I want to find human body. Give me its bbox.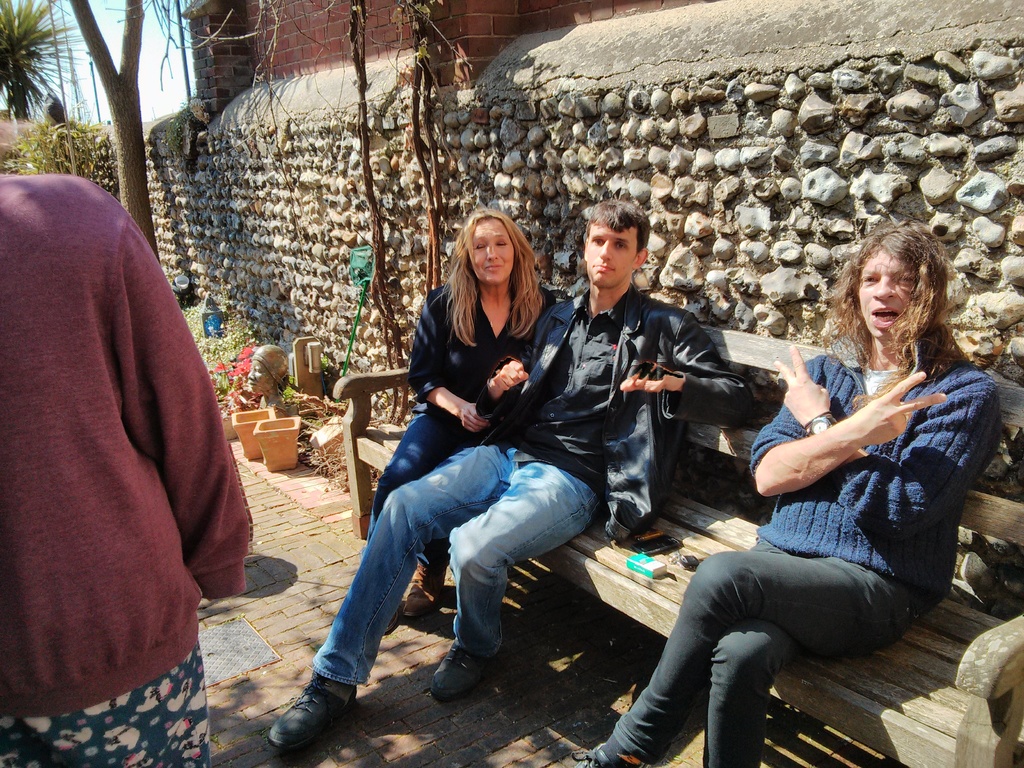
(x1=586, y1=220, x2=1003, y2=765).
